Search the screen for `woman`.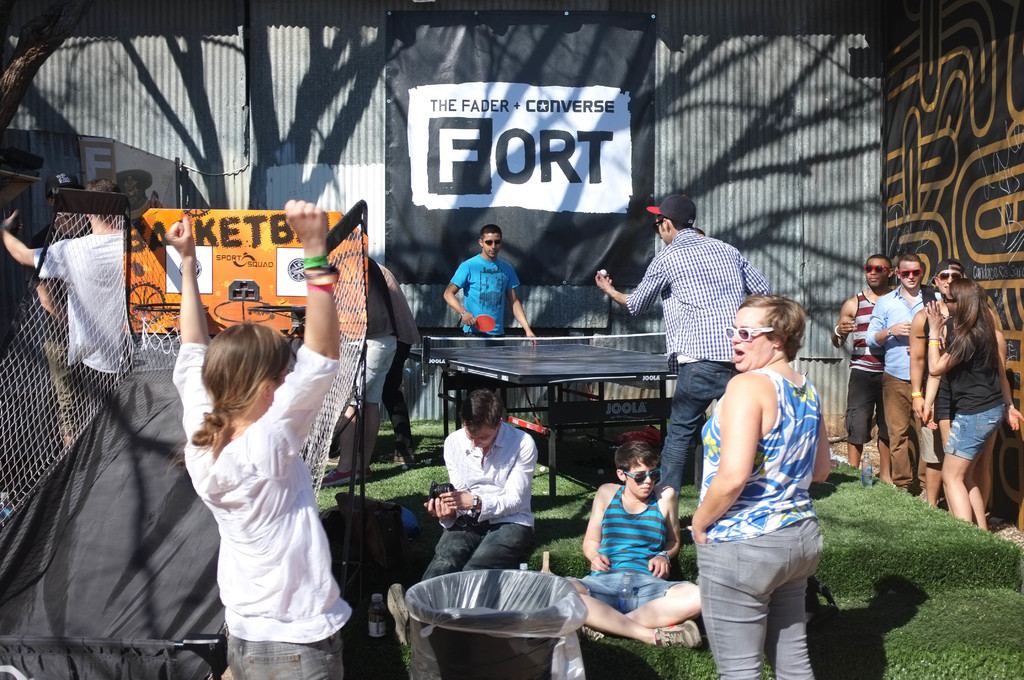
Found at (688,293,832,679).
